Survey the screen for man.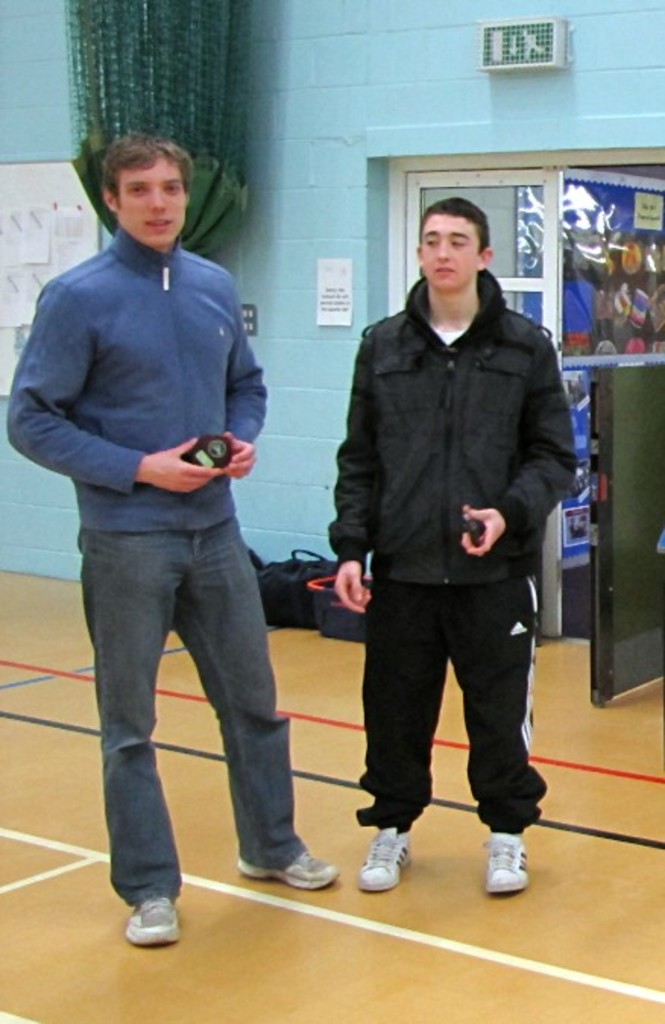
Survey found: 5:135:339:945.
